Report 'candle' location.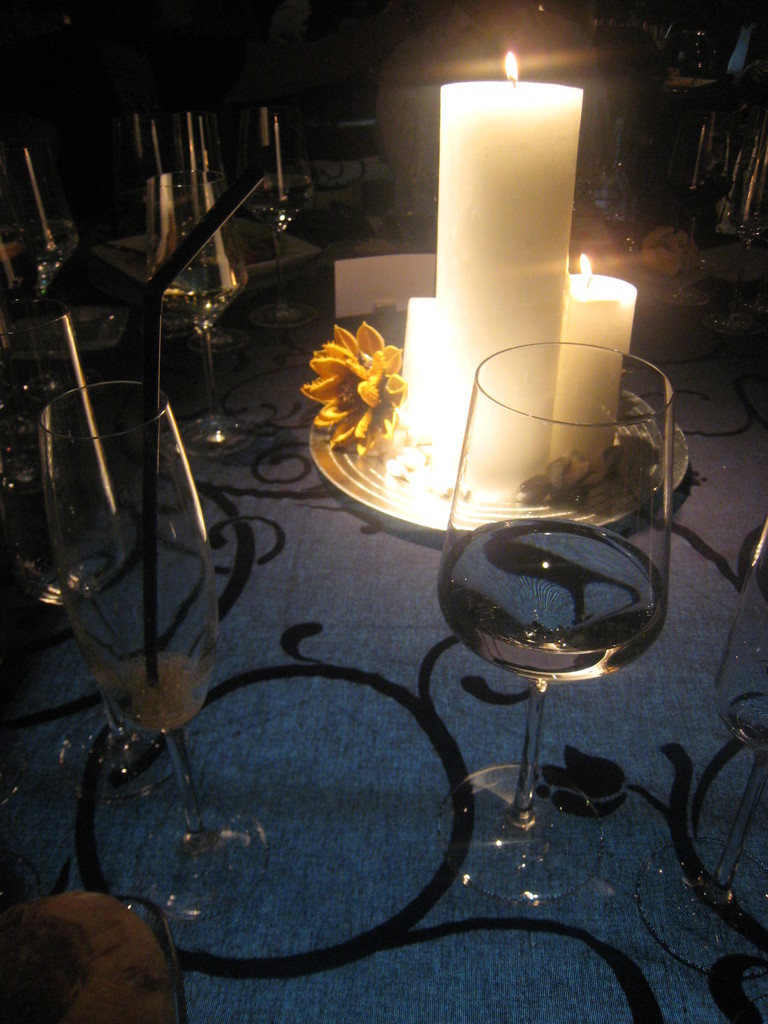
Report: <box>438,47,589,489</box>.
